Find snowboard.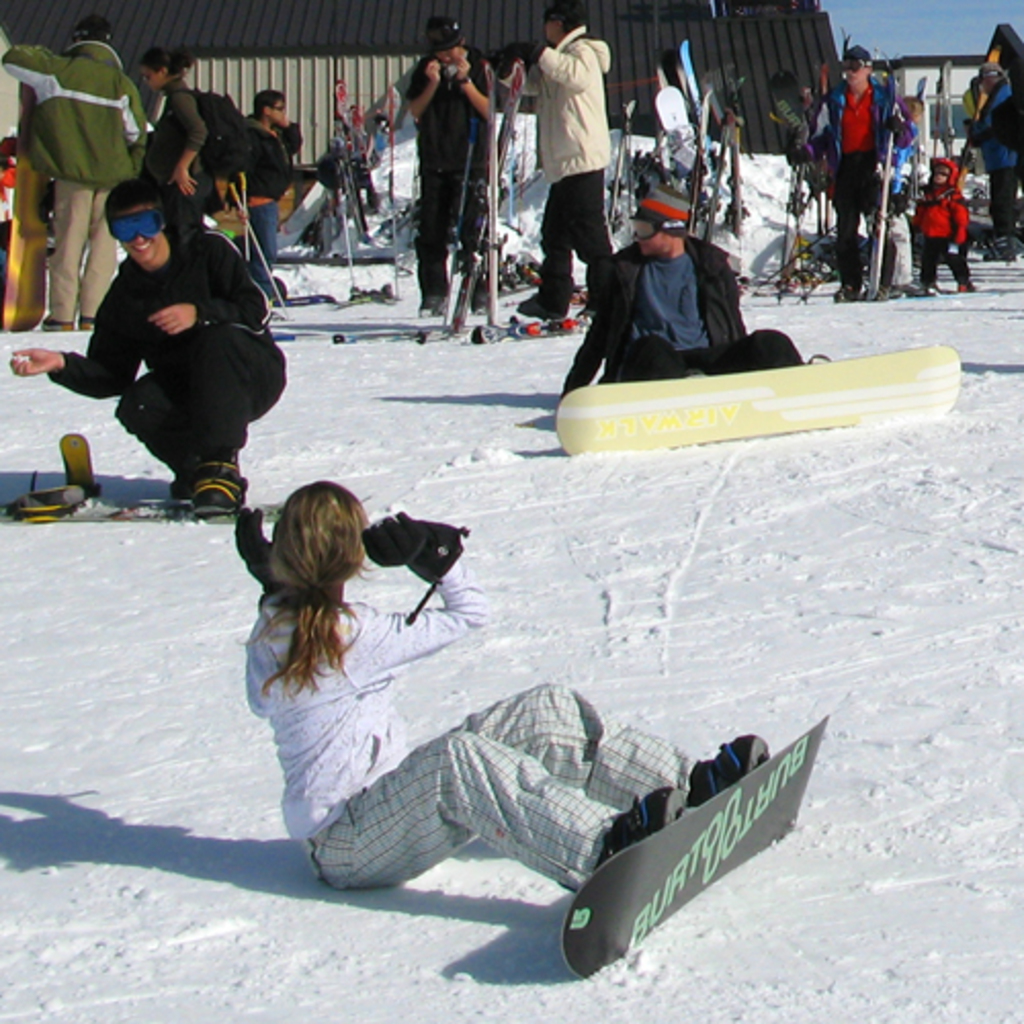
region(563, 713, 829, 977).
